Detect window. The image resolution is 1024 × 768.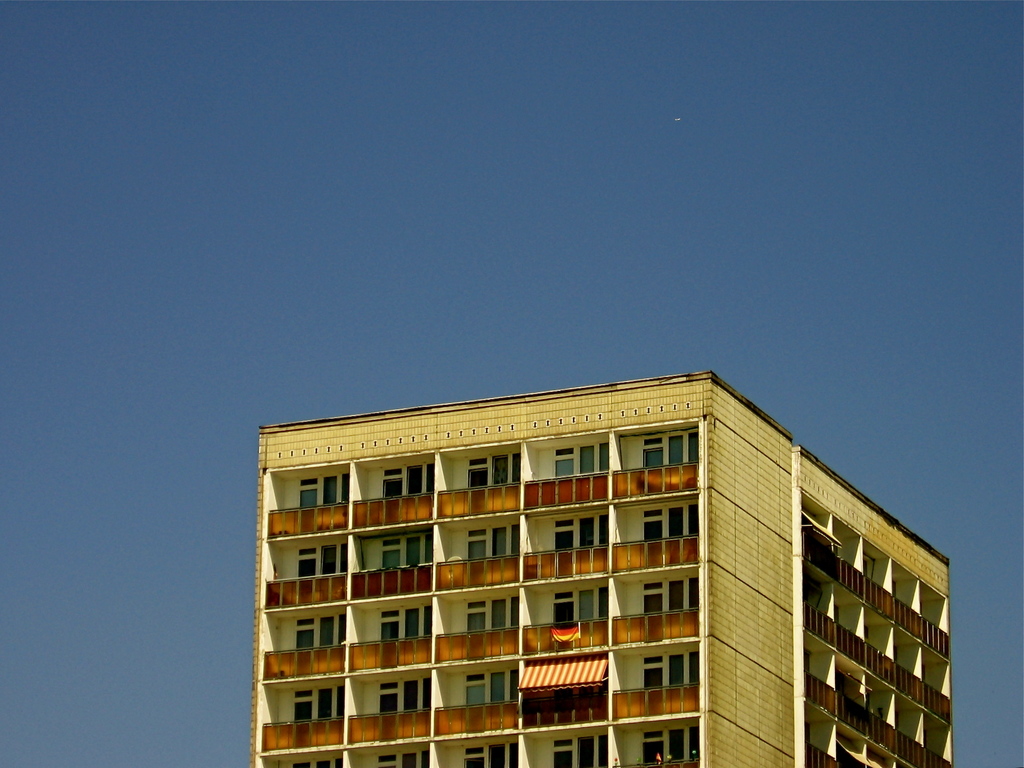
x1=668, y1=653, x2=684, y2=685.
